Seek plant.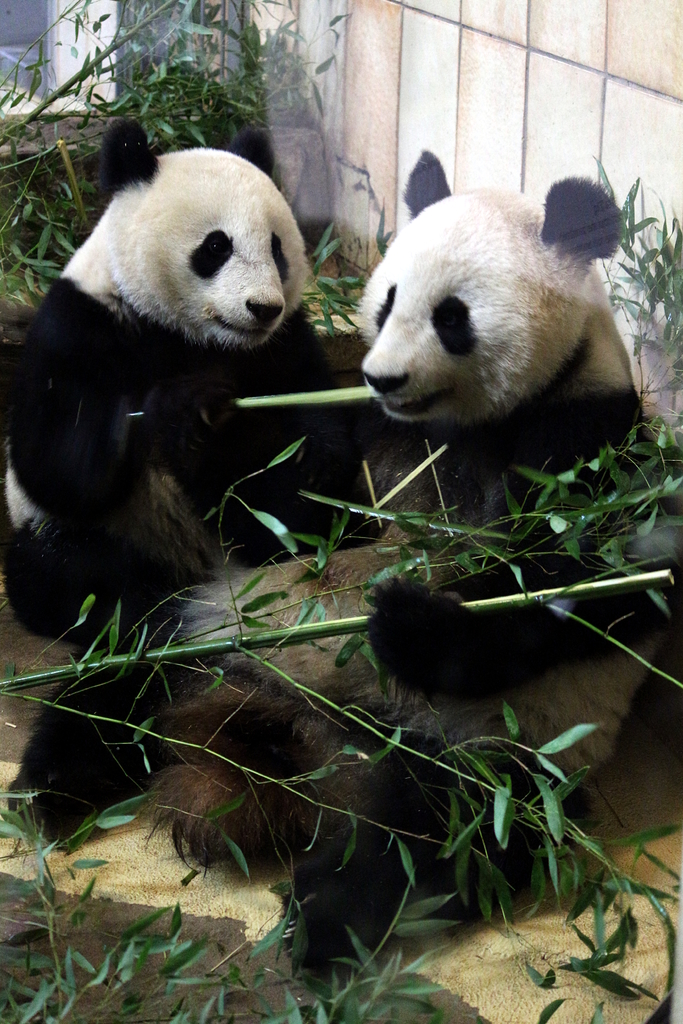
(0, 0, 292, 141).
